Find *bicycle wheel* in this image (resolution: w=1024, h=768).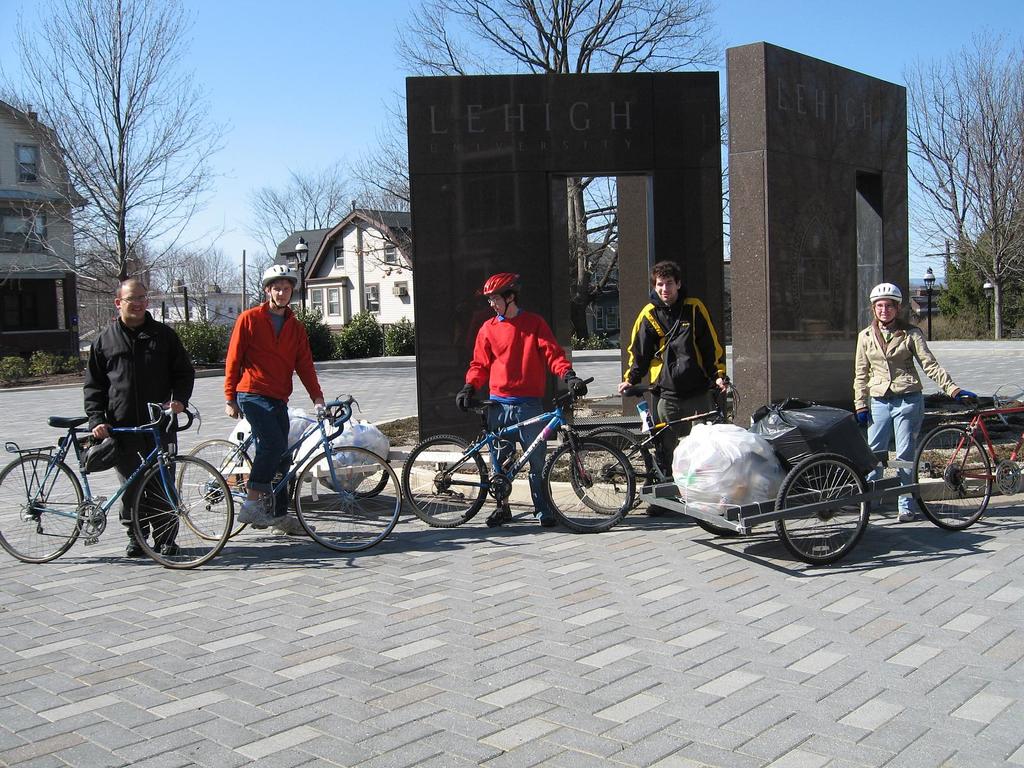
127, 454, 240, 574.
